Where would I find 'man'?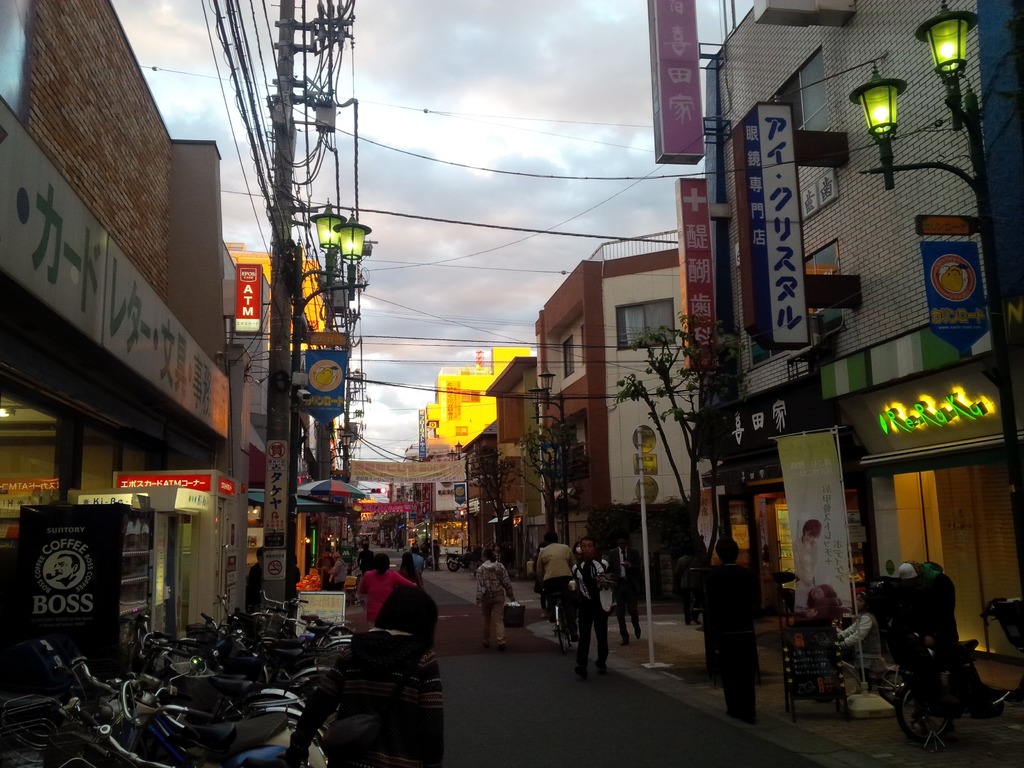
At {"x1": 571, "y1": 531, "x2": 616, "y2": 688}.
